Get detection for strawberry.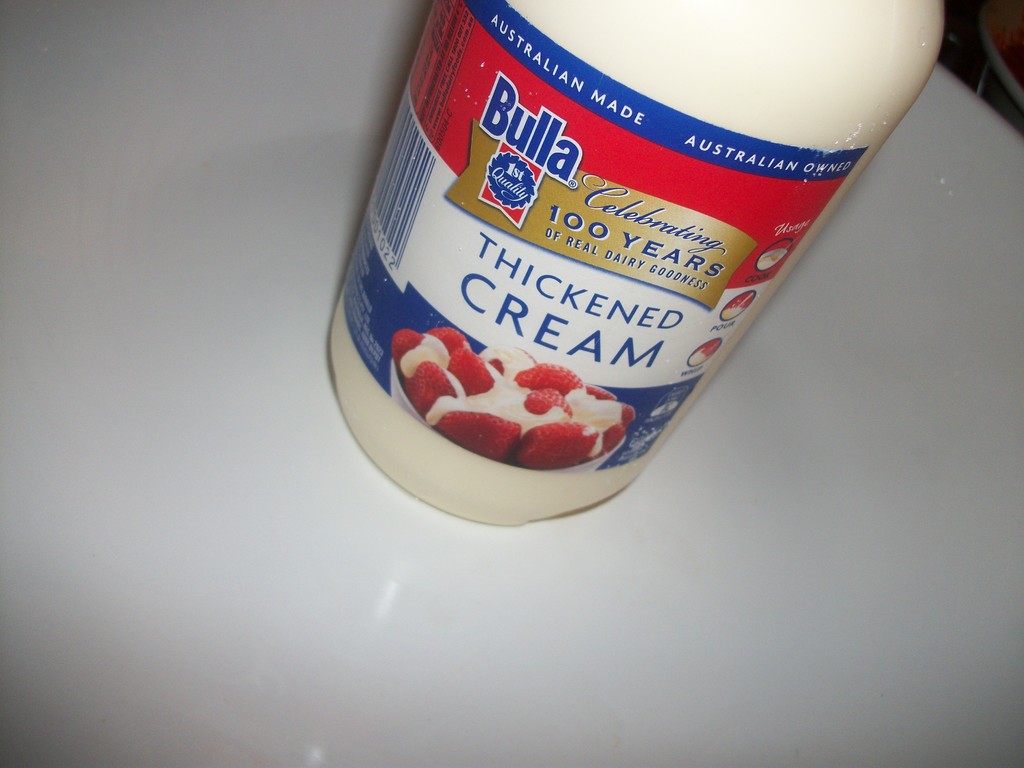
Detection: region(592, 408, 633, 458).
